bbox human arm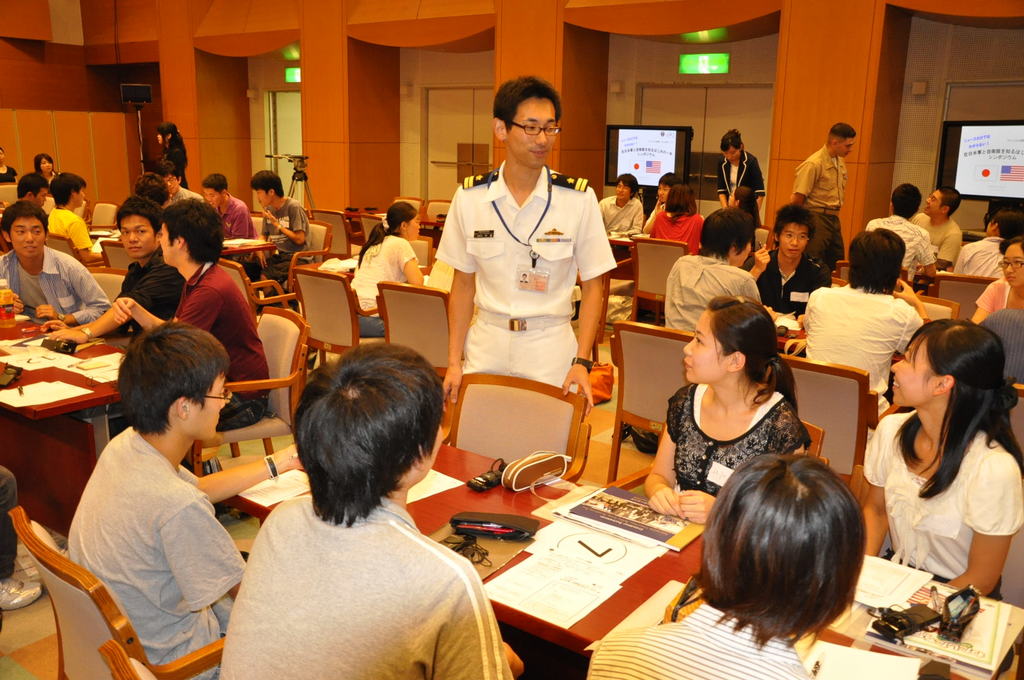
{"left": 232, "top": 206, "right": 248, "bottom": 236}
